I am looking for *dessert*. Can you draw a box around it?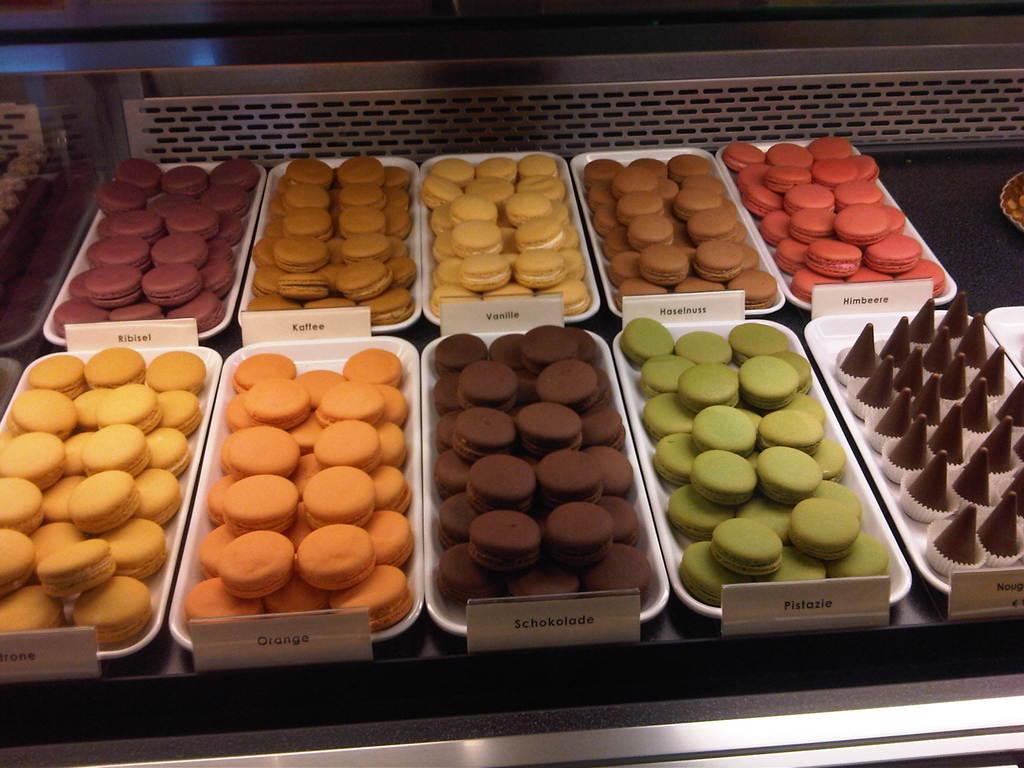
Sure, the bounding box is (792, 266, 839, 304).
